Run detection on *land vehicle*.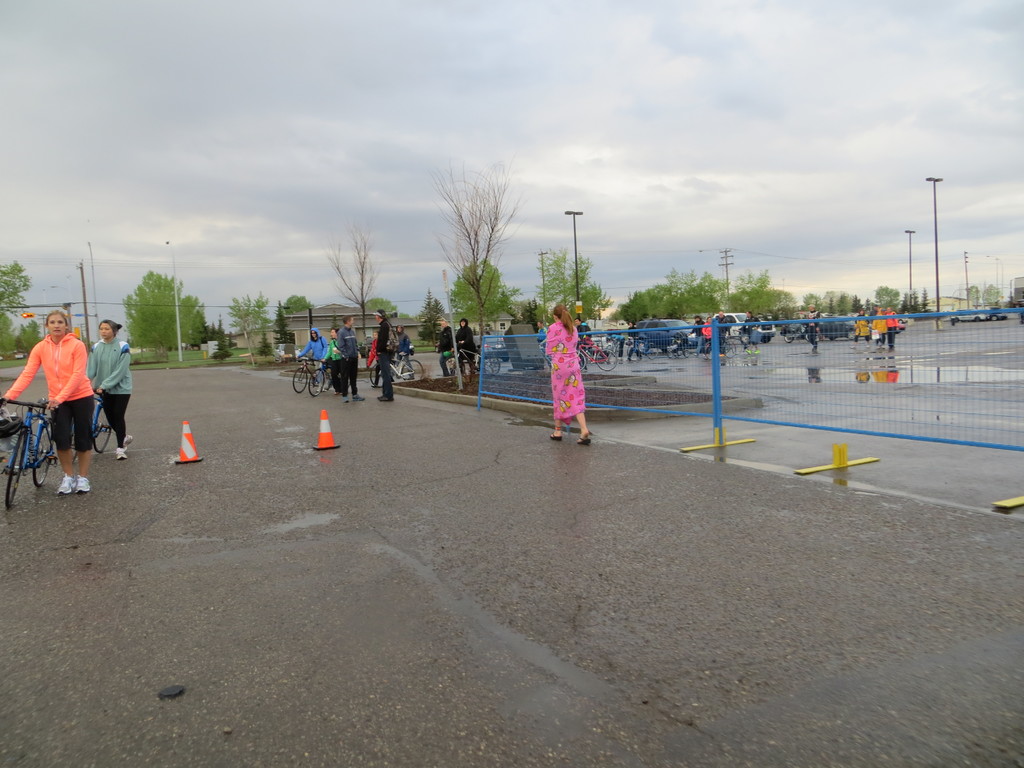
Result: 480,333,507,362.
